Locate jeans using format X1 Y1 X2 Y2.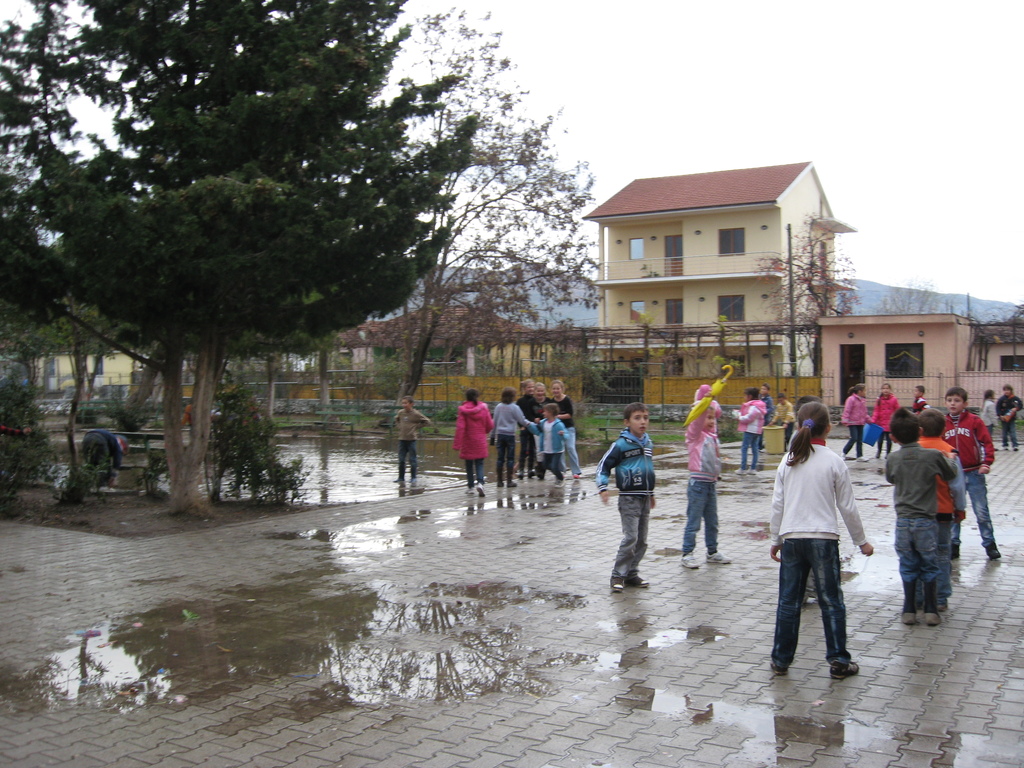
957 465 996 549.
